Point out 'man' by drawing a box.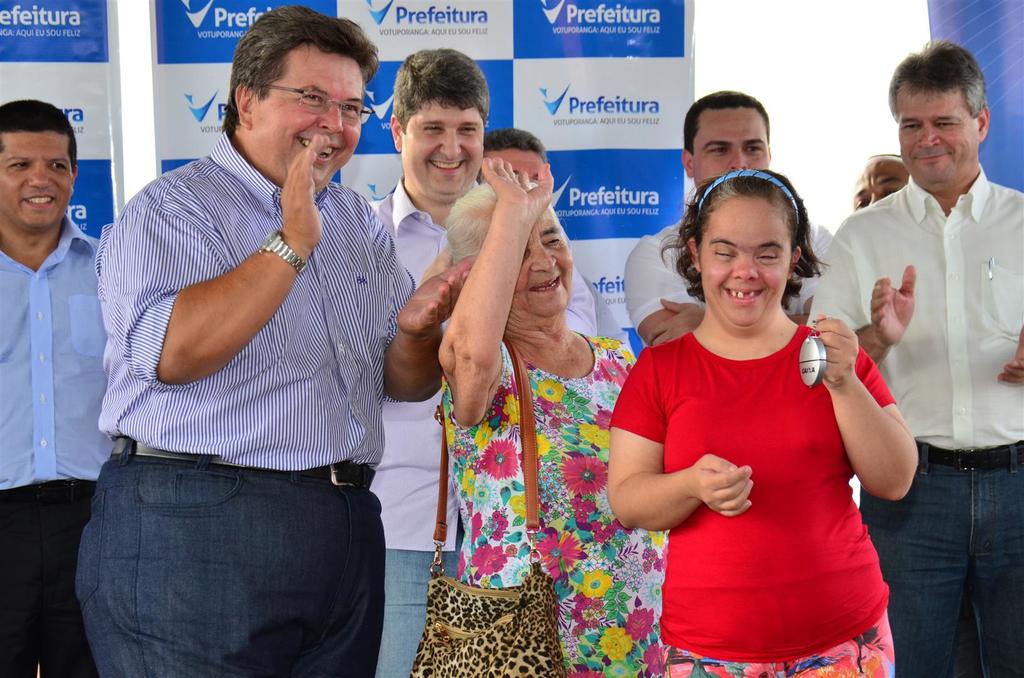
625 88 831 345.
